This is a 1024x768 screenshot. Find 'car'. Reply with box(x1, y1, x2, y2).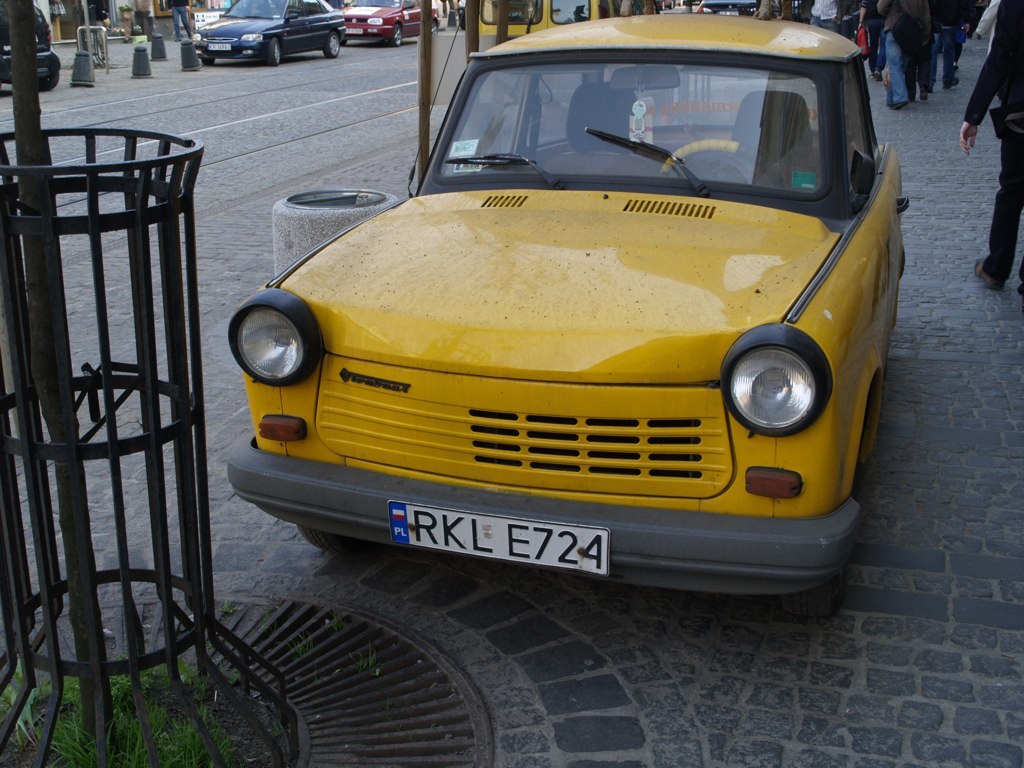
box(0, 0, 62, 90).
